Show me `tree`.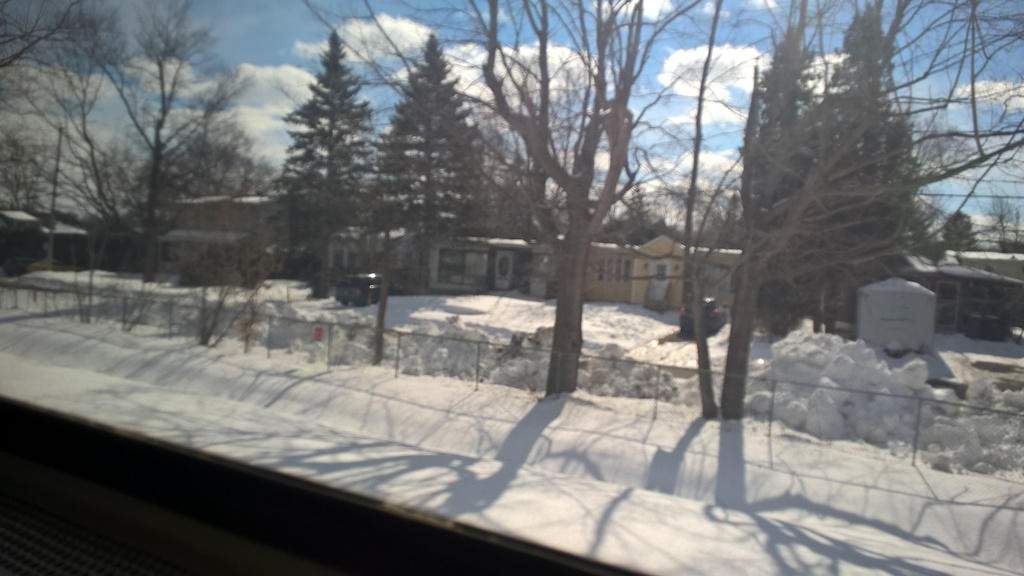
`tree` is here: detection(15, 0, 266, 291).
